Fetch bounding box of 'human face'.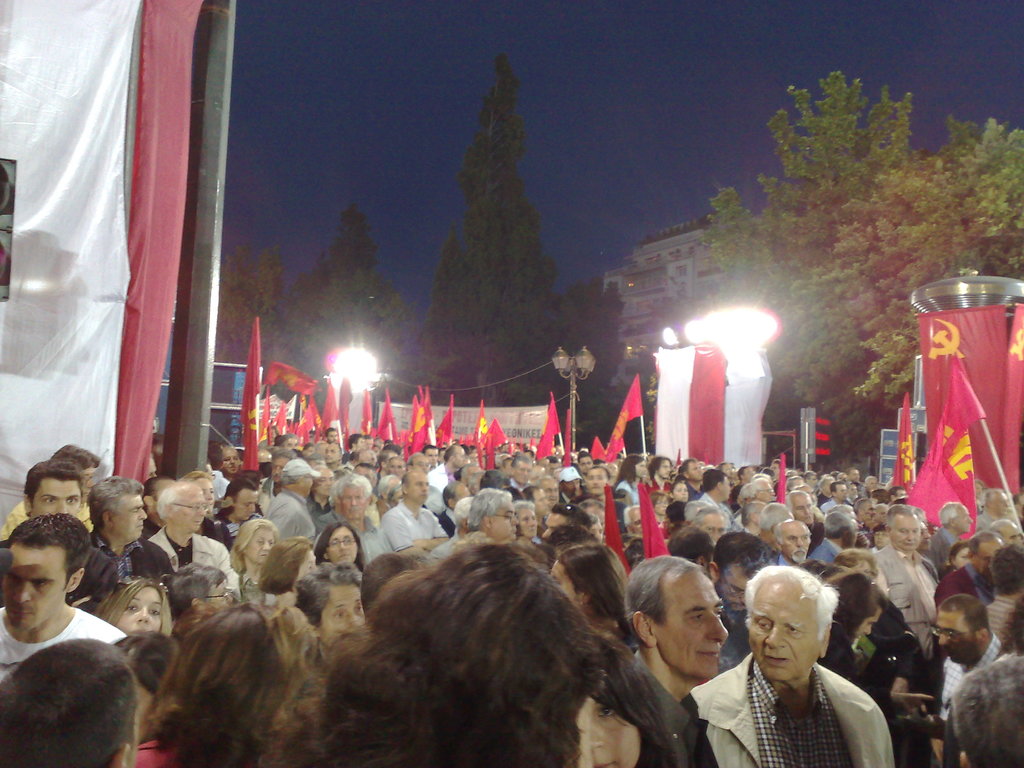
Bbox: [205, 576, 232, 611].
